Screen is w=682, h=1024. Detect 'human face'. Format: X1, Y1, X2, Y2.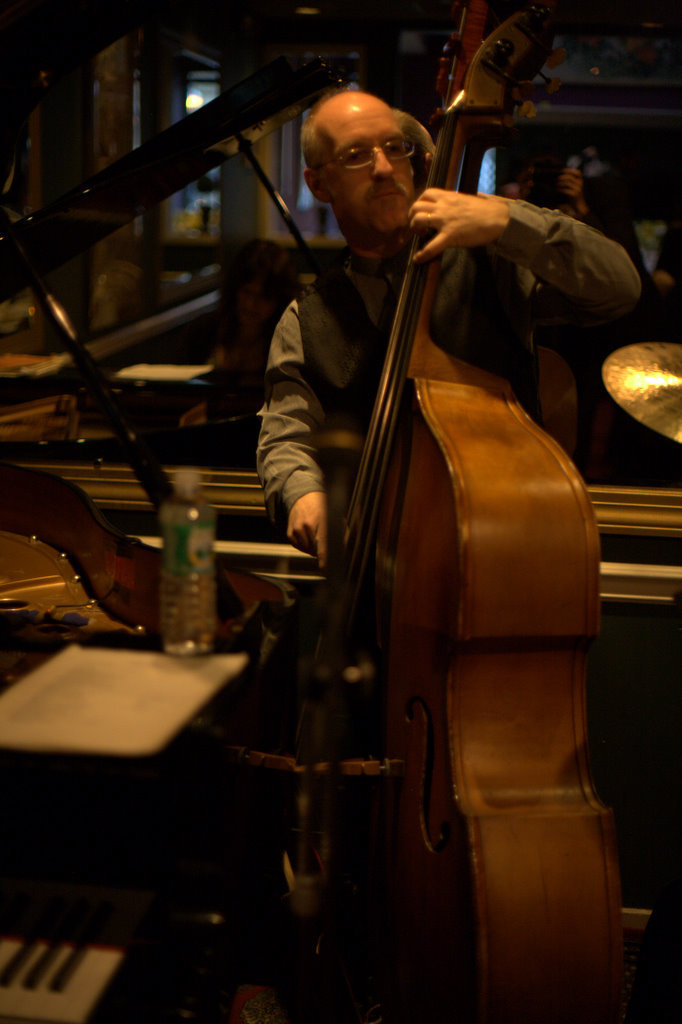
318, 101, 419, 239.
